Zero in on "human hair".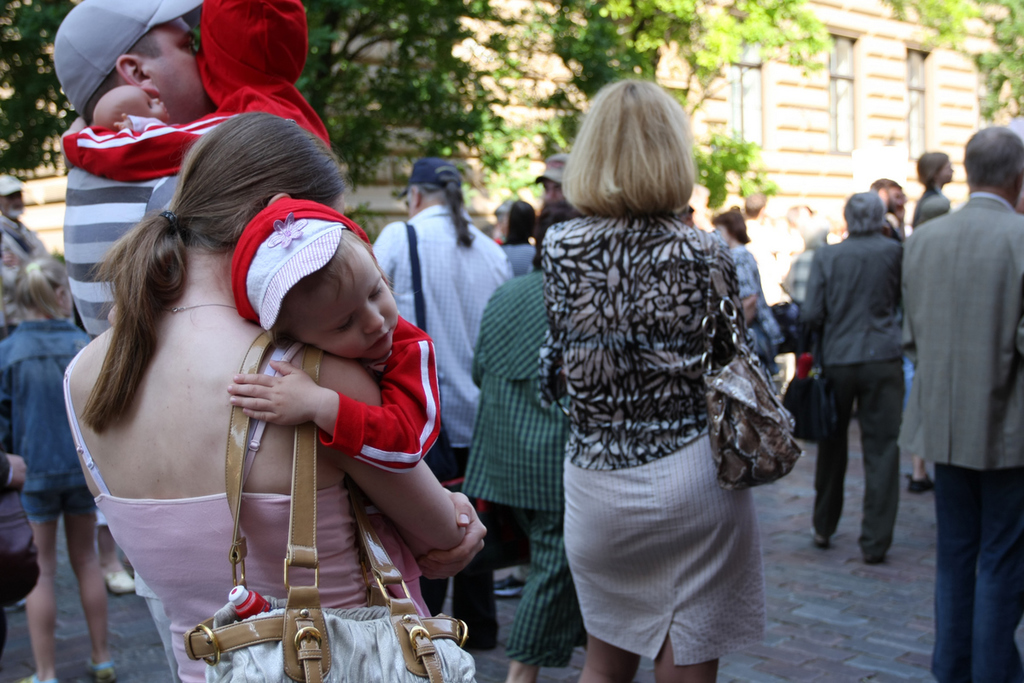
Zeroed in: locate(289, 246, 345, 297).
